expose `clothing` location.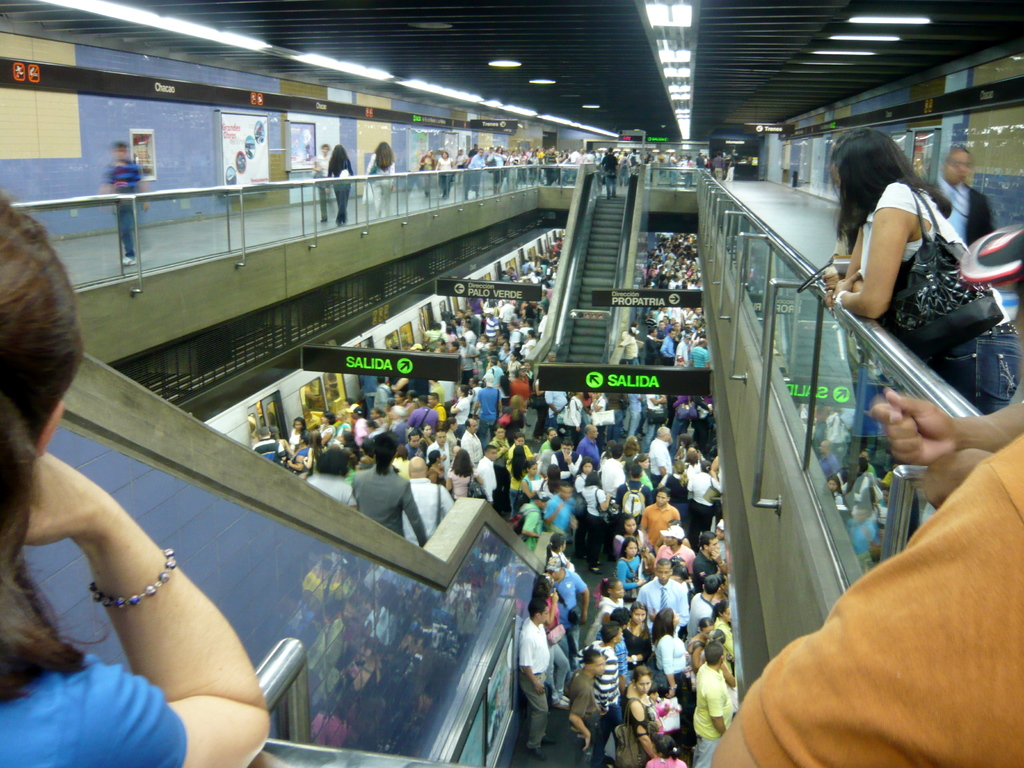
Exposed at <region>617, 693, 654, 767</region>.
